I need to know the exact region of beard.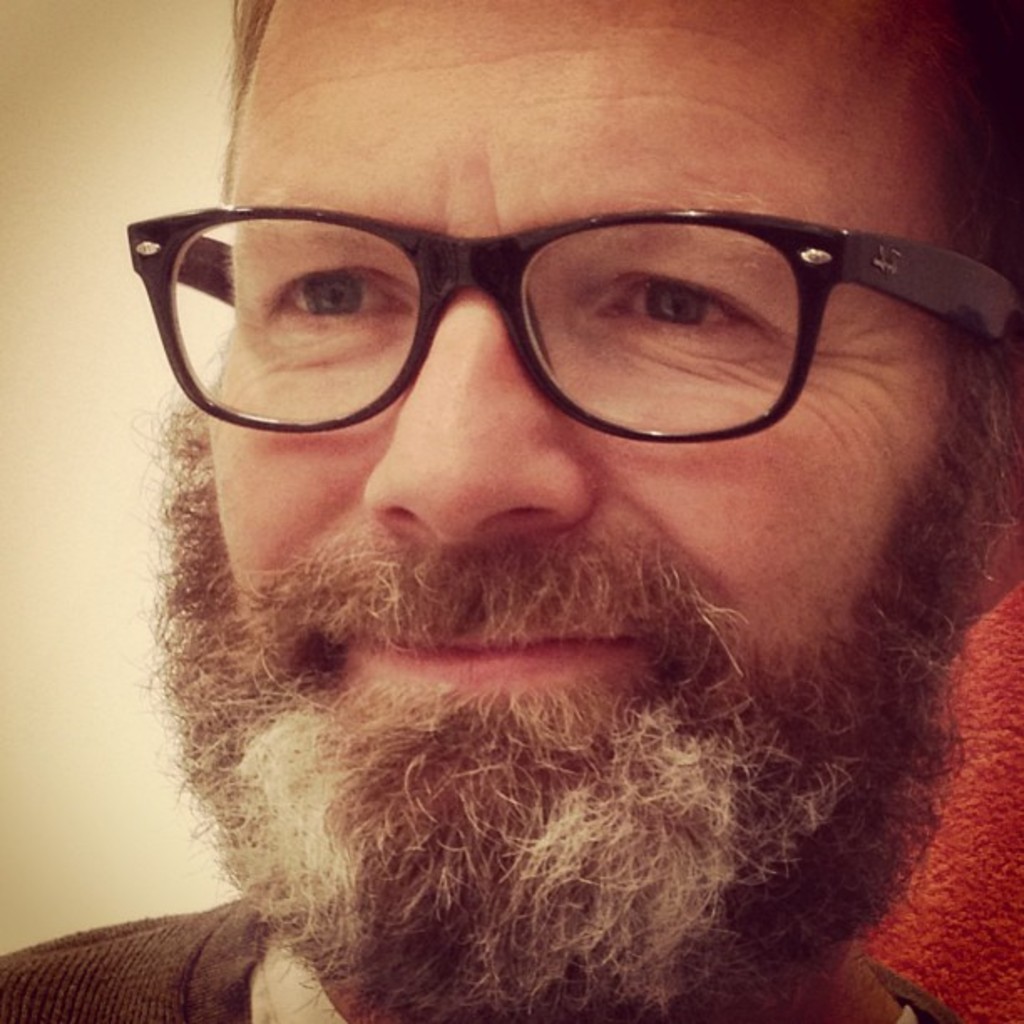
Region: box=[124, 381, 1022, 1022].
